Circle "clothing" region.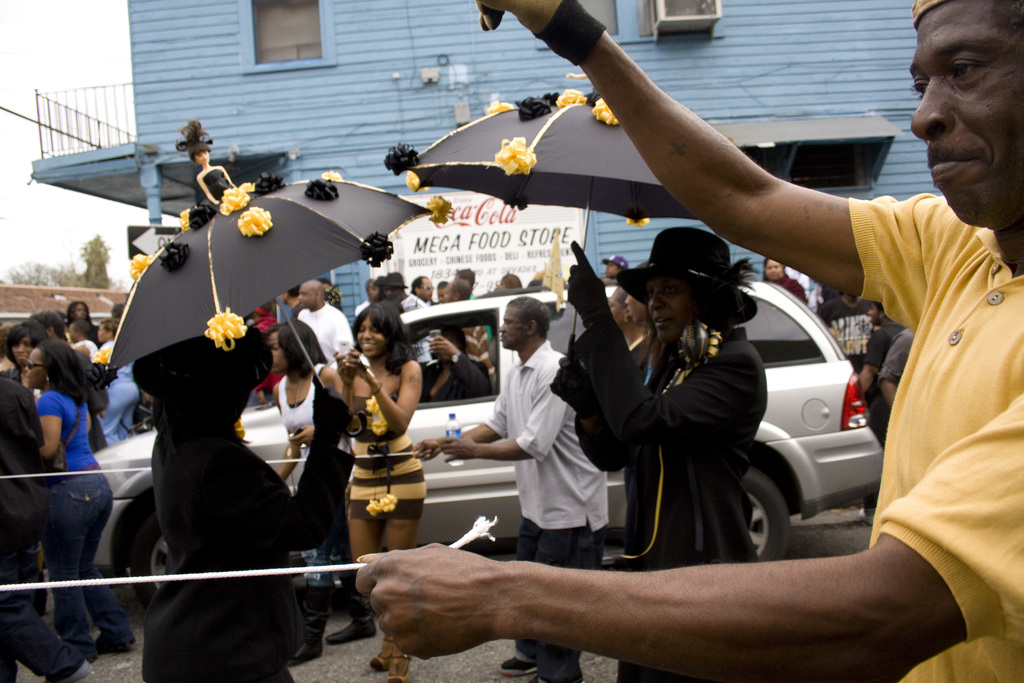
Region: (0,388,73,682).
